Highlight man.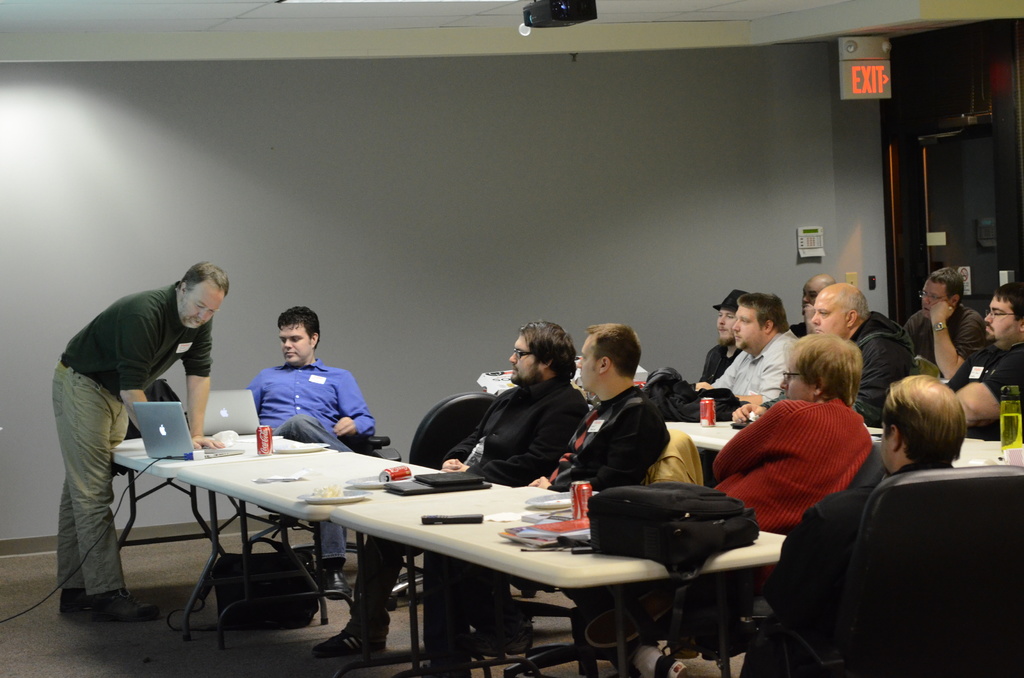
Highlighted region: [x1=403, y1=318, x2=674, y2=677].
